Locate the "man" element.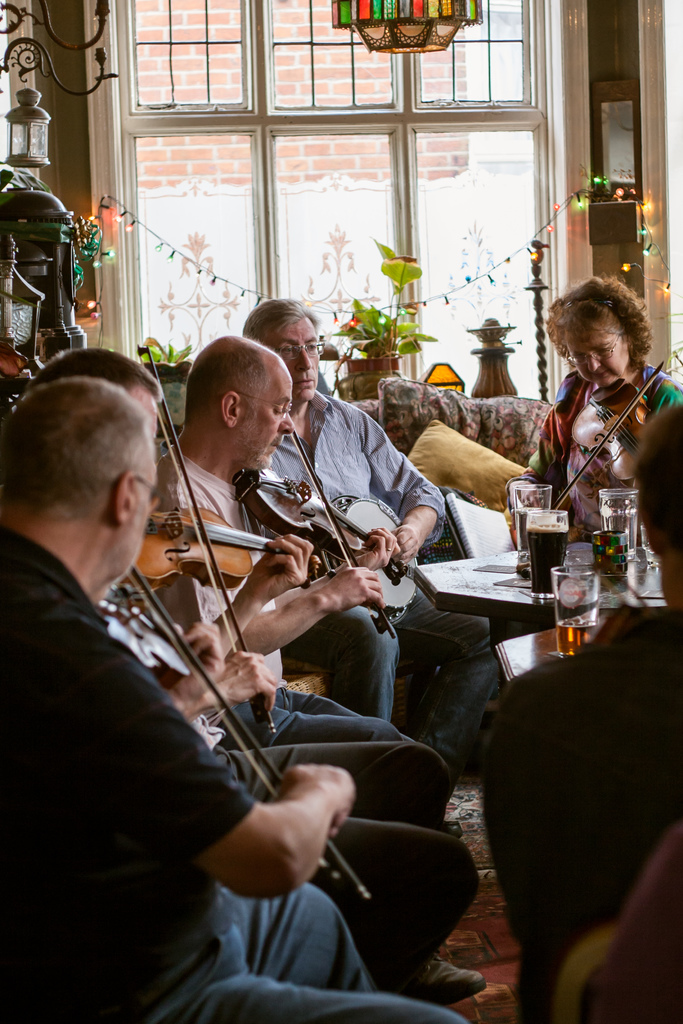
Element bbox: pyautogui.locateOnScreen(234, 289, 500, 762).
